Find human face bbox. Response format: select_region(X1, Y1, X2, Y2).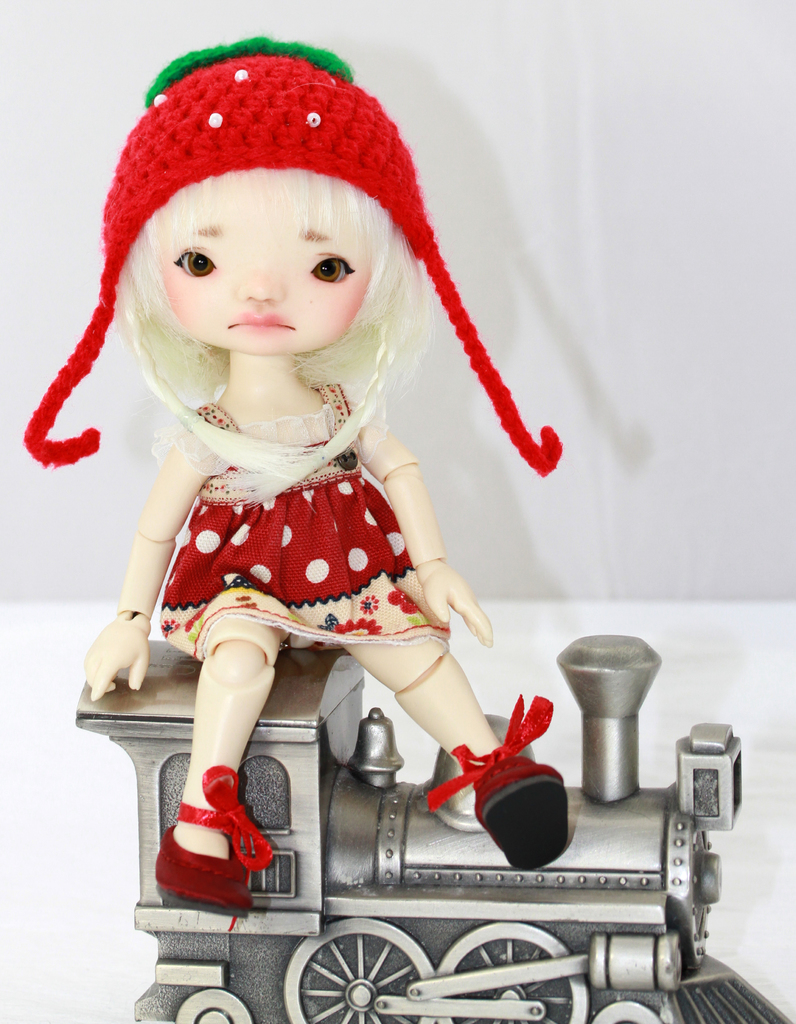
select_region(159, 167, 382, 361).
